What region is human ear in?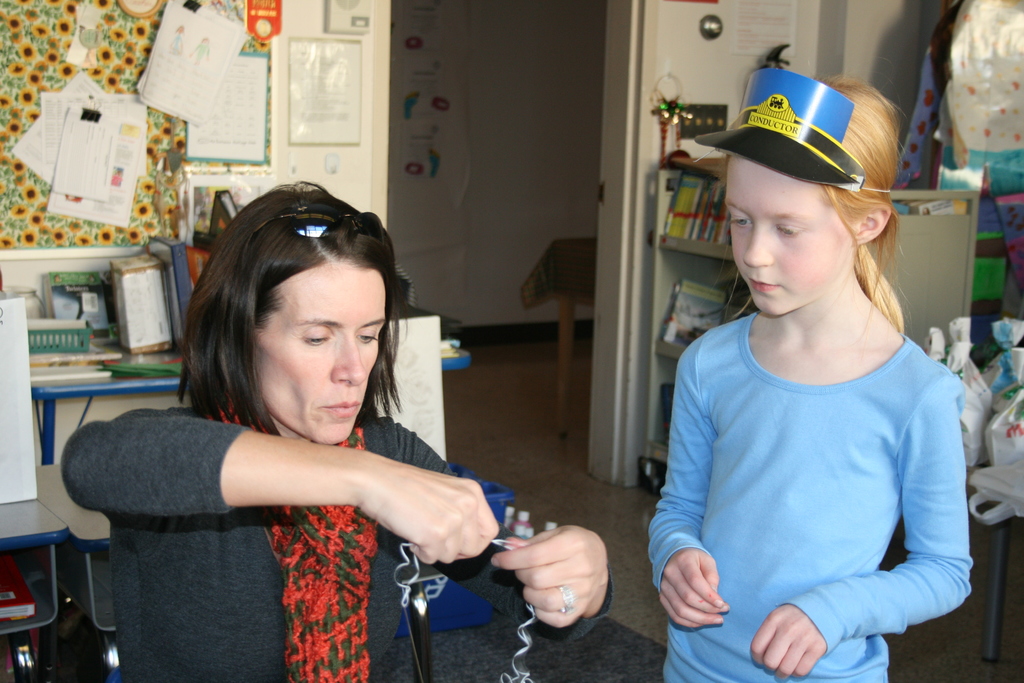
rect(852, 208, 891, 246).
